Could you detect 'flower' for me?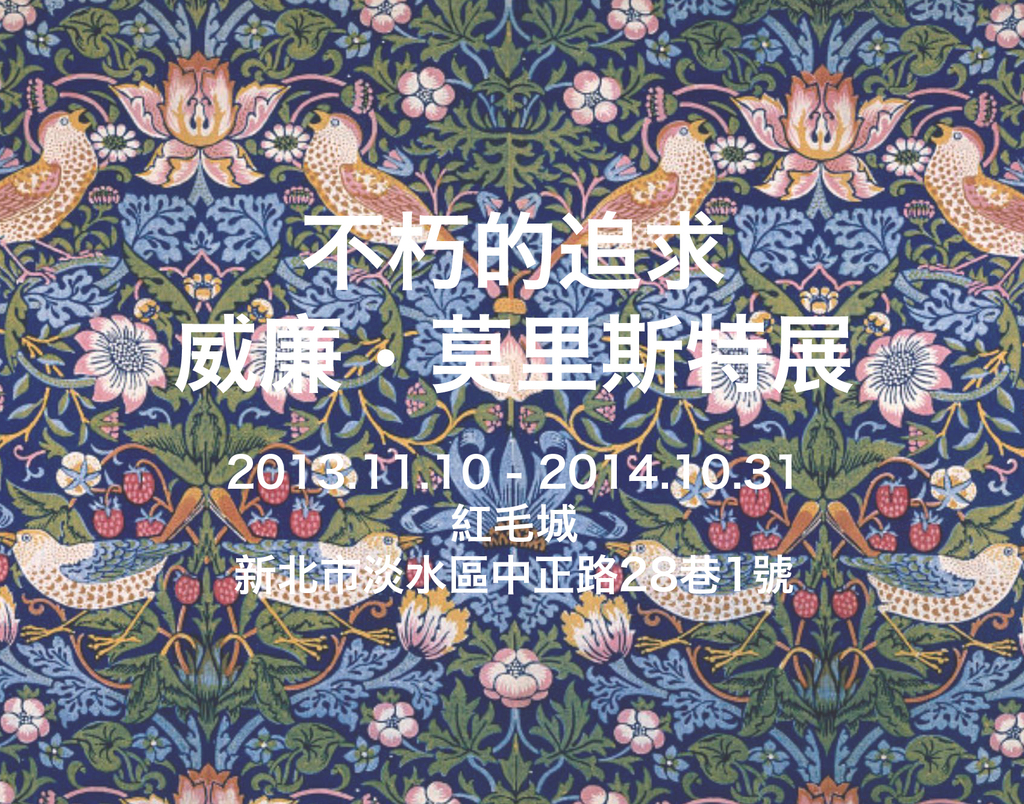
Detection result: <bbox>350, 0, 421, 31</bbox>.
